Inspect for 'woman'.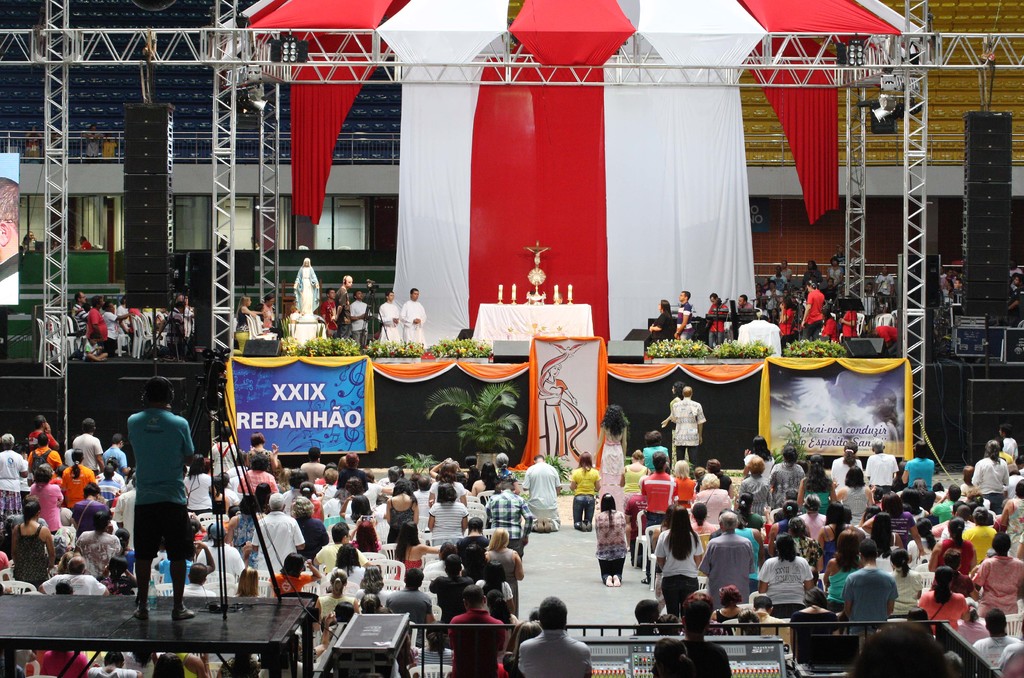
Inspection: box(472, 461, 506, 501).
